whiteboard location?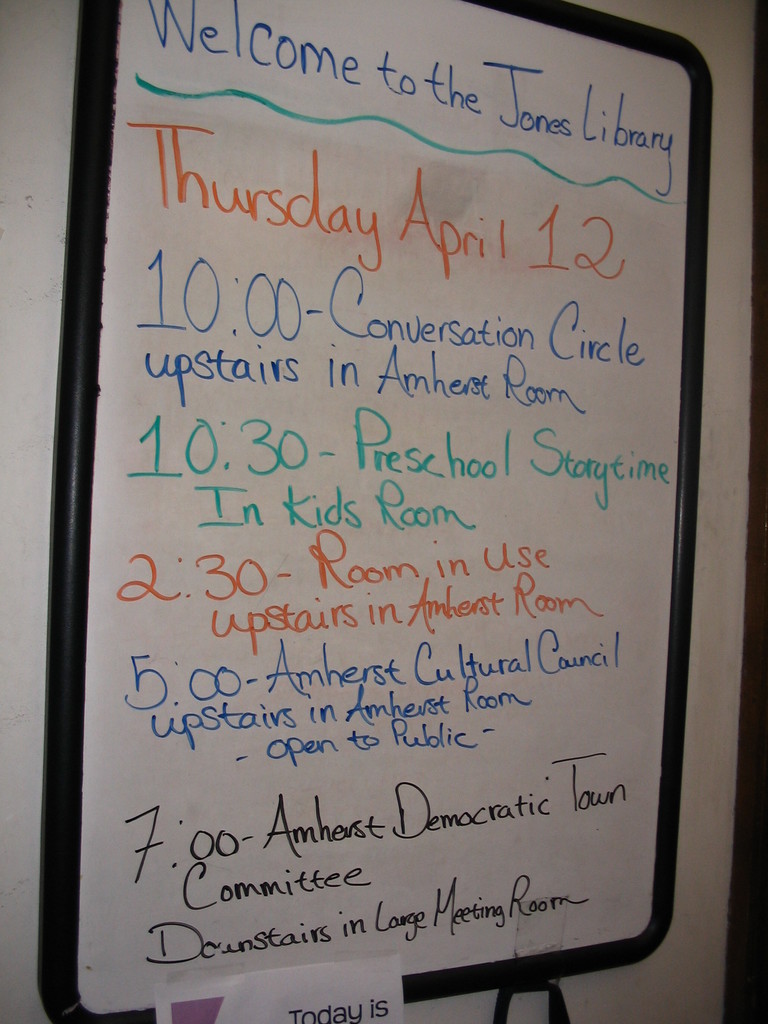
crop(34, 0, 720, 1023)
